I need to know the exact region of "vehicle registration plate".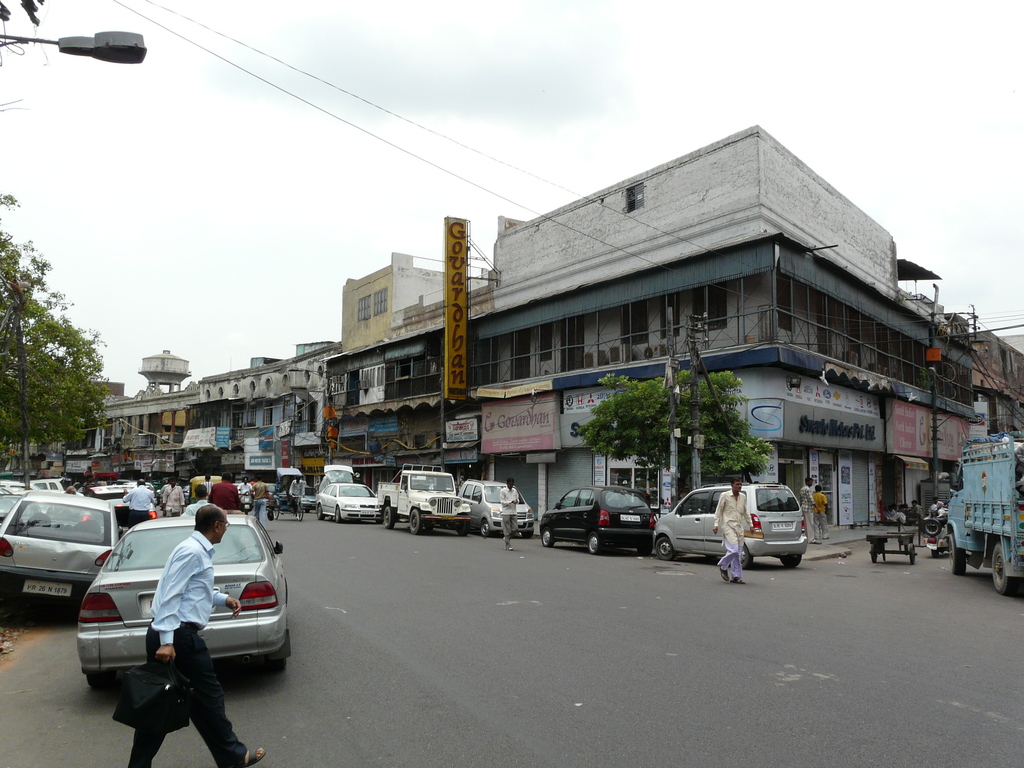
Region: (620,514,639,521).
